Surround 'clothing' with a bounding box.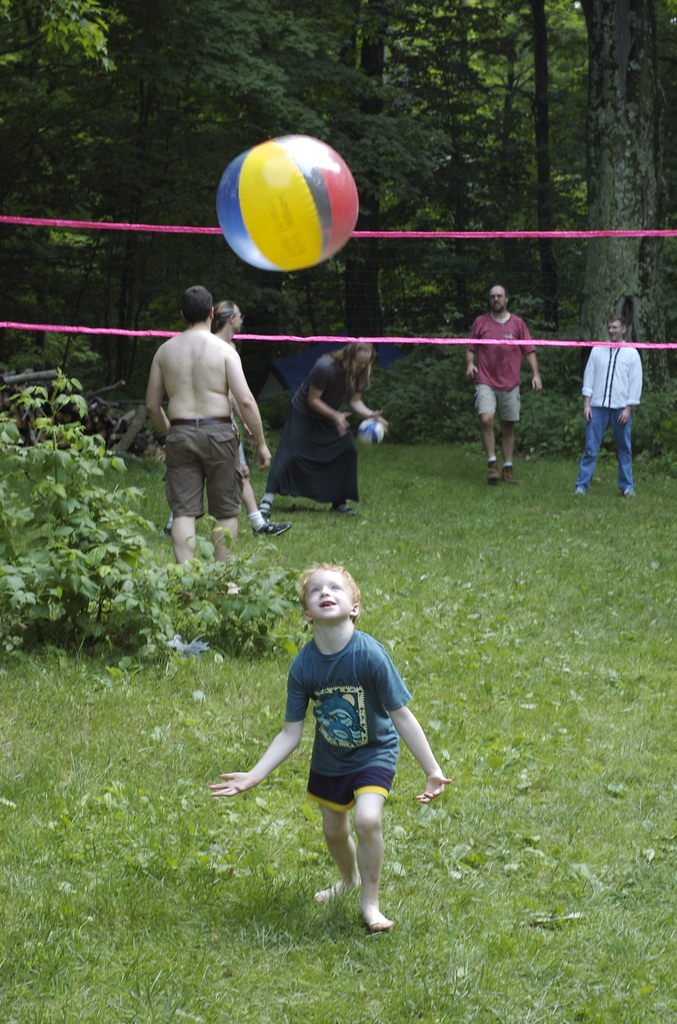
(234,438,249,470).
